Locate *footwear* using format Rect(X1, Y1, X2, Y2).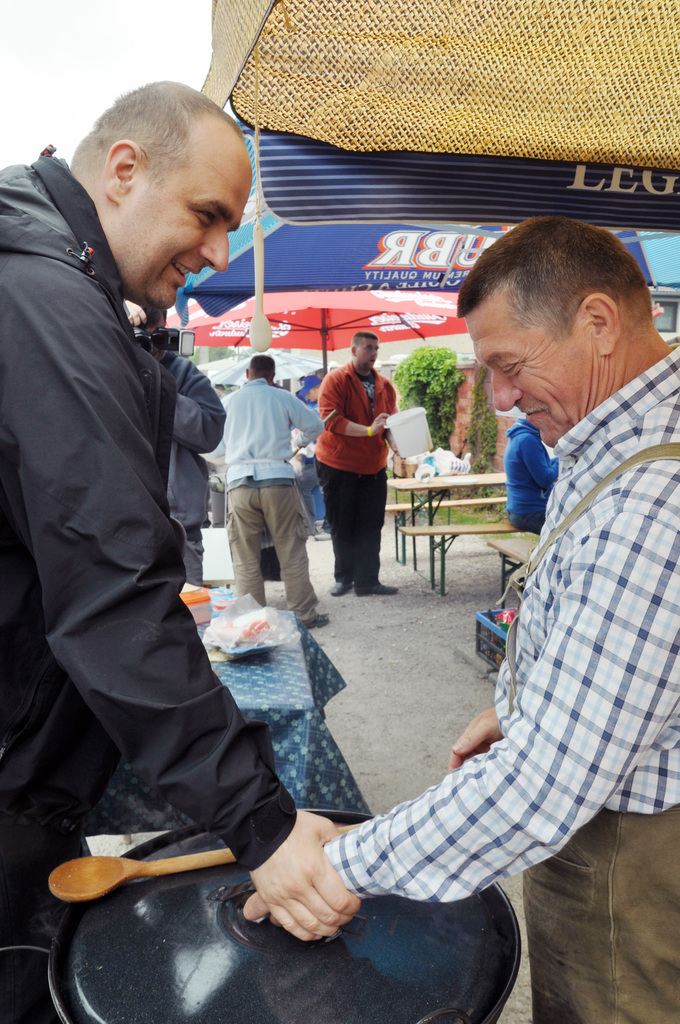
Rect(330, 577, 359, 596).
